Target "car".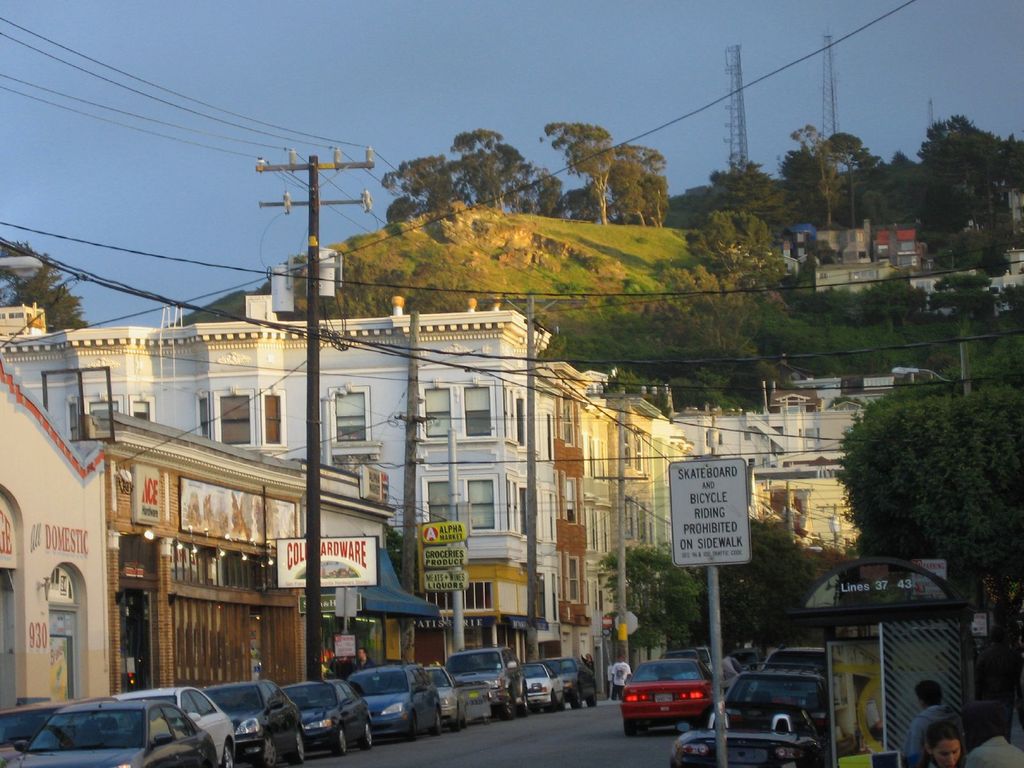
Target region: rect(559, 660, 595, 708).
